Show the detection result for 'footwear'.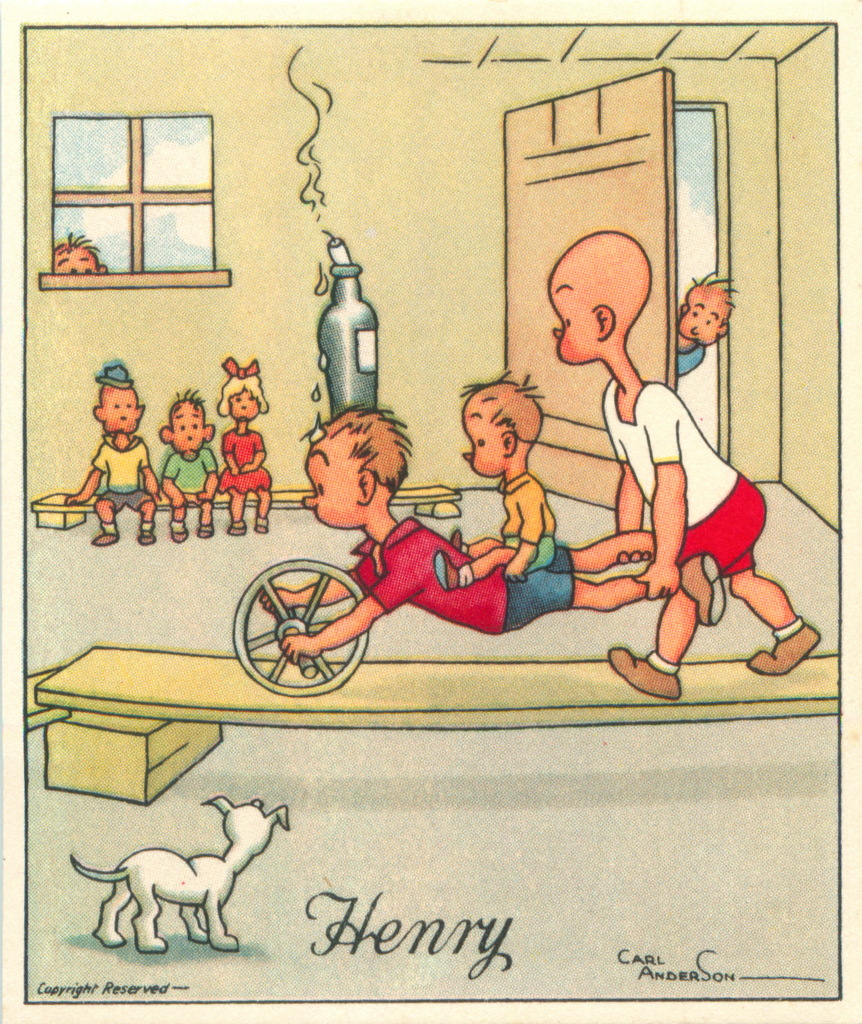
224 518 246 534.
